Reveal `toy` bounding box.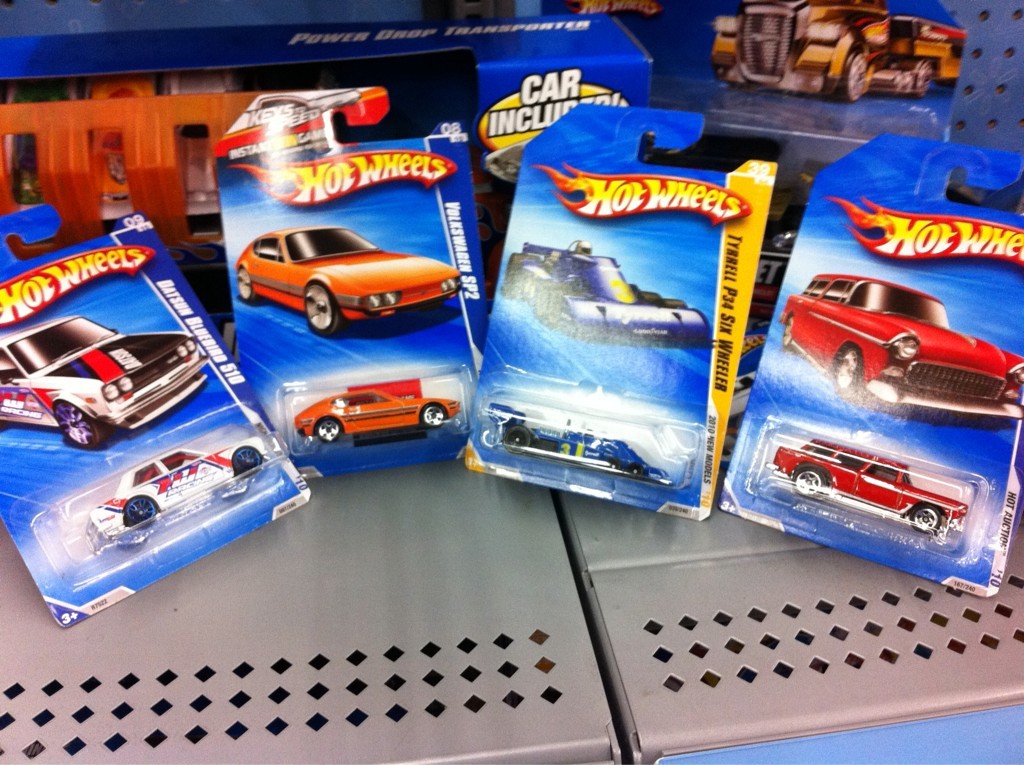
Revealed: box=[494, 400, 674, 487].
